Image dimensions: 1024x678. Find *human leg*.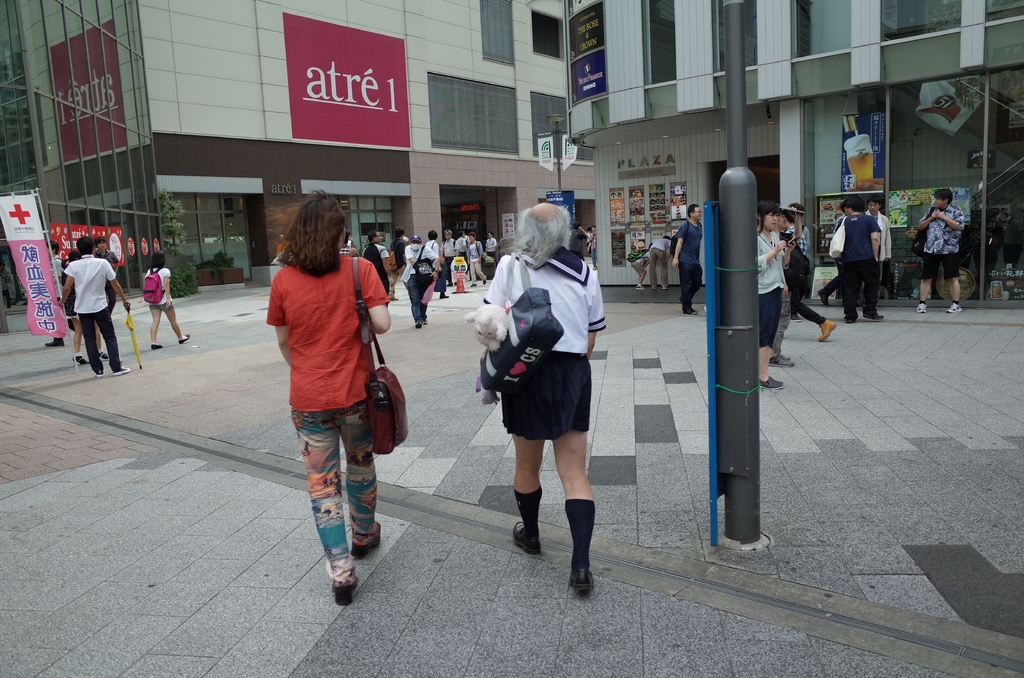
922, 261, 934, 311.
